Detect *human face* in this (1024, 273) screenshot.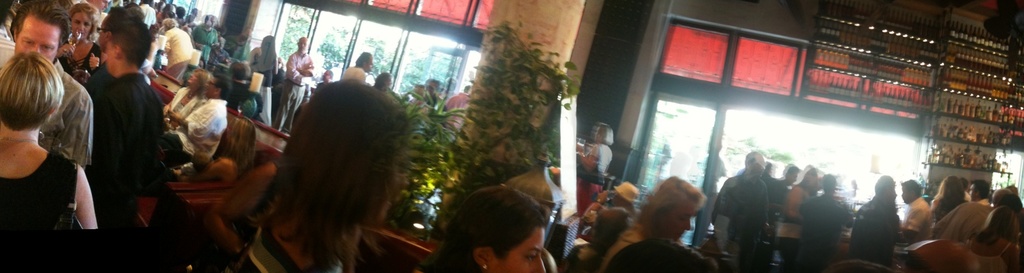
Detection: left=423, top=79, right=439, bottom=98.
